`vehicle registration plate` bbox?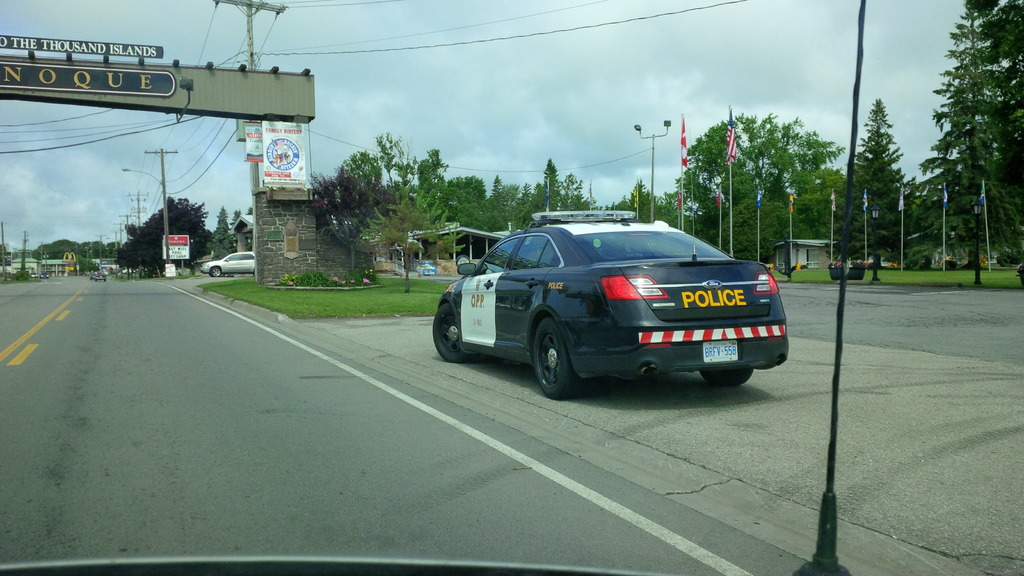
{"x1": 701, "y1": 338, "x2": 740, "y2": 362}
